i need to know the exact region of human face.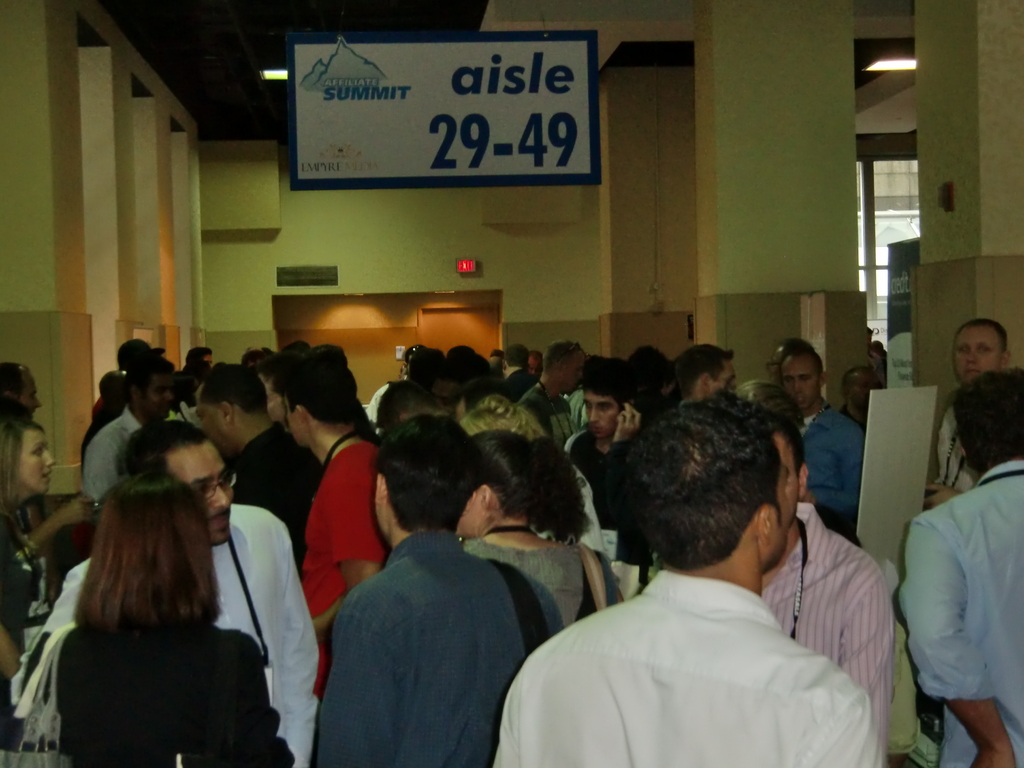
Region: box=[532, 353, 544, 375].
